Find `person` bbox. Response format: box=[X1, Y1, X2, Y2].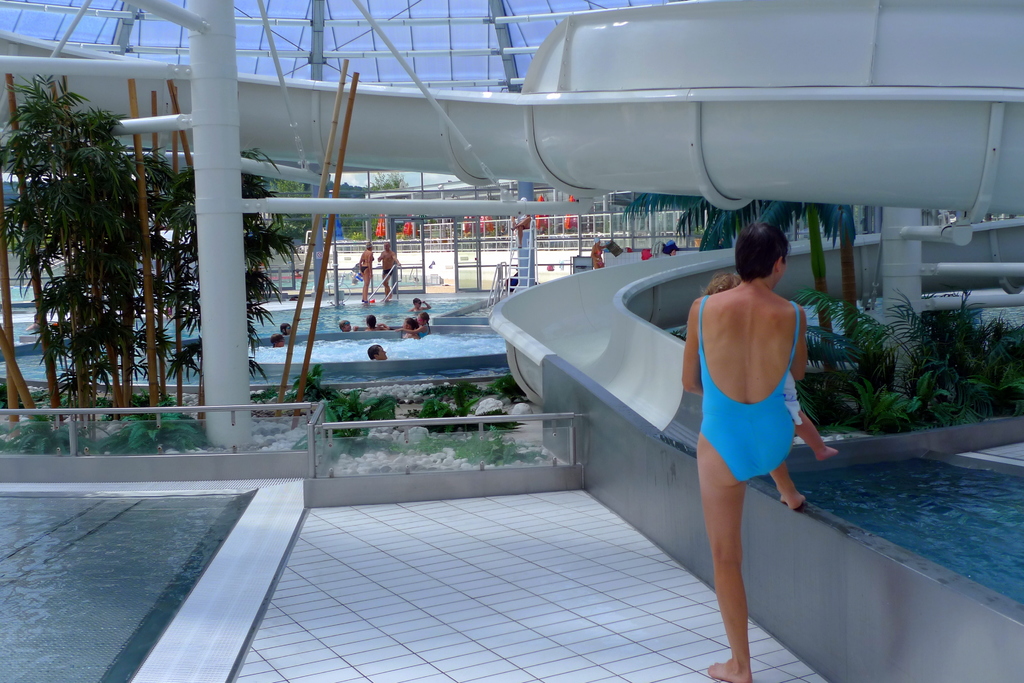
box=[508, 209, 528, 247].
